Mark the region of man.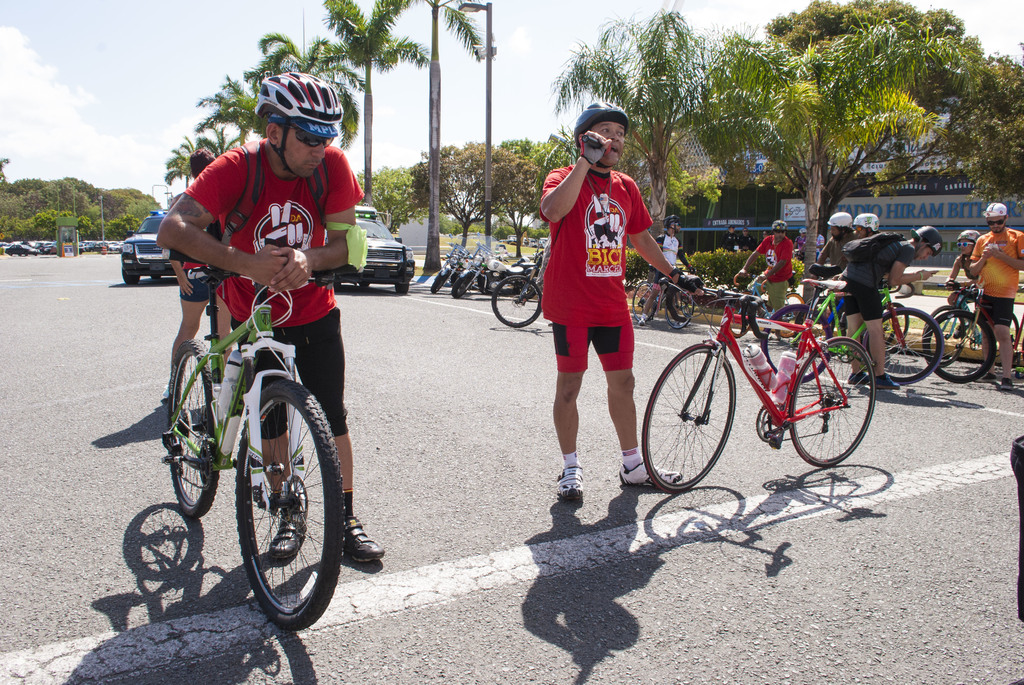
Region: [644, 205, 691, 322].
